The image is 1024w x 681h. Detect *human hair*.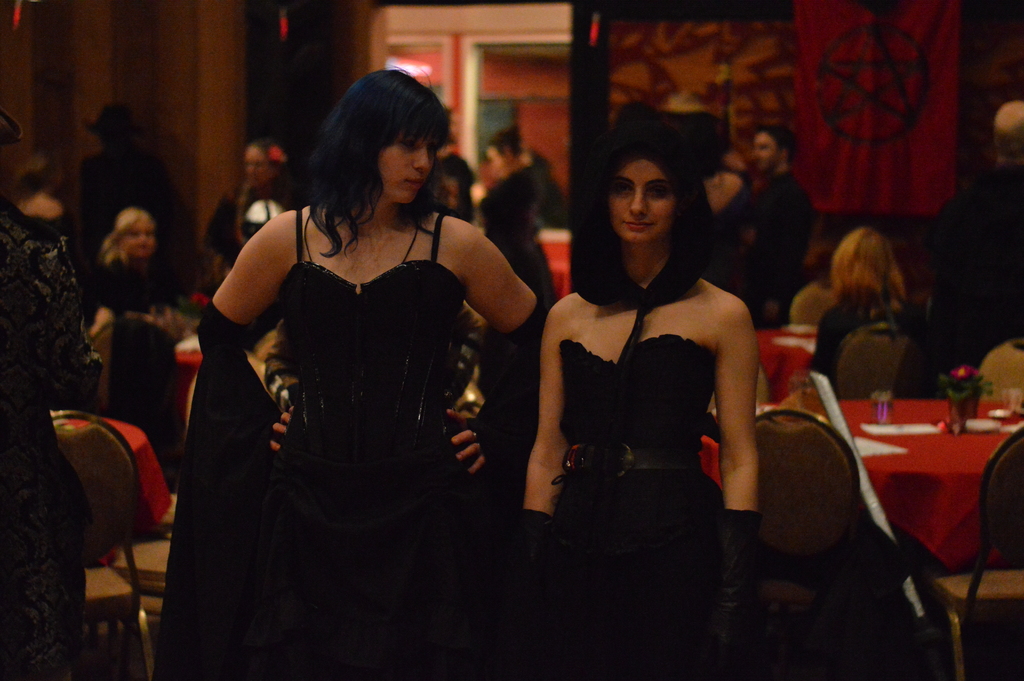
Detection: (484,125,520,160).
